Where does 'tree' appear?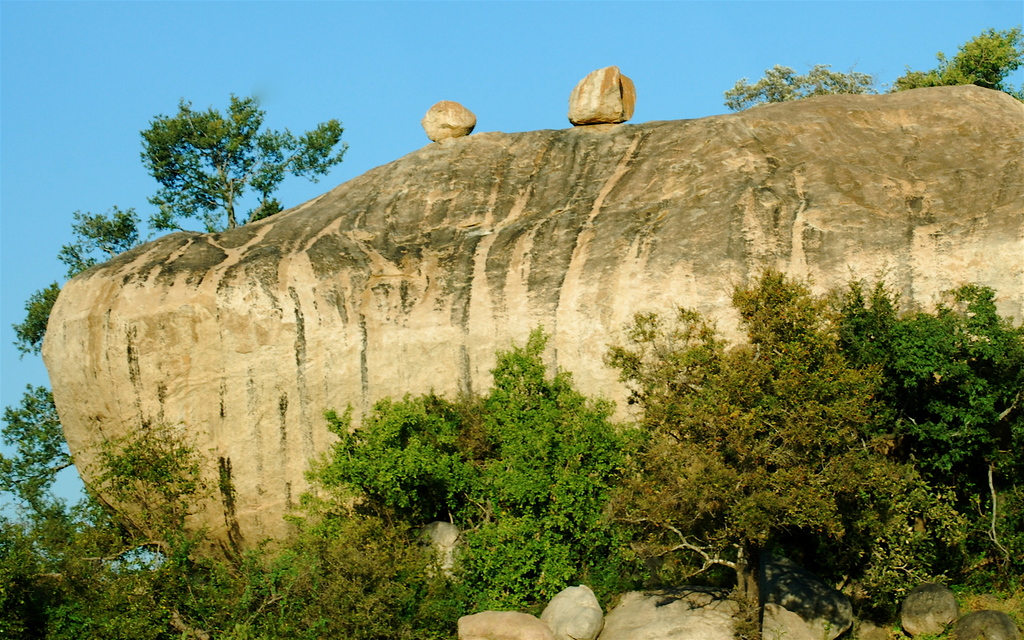
Appears at crop(719, 73, 876, 99).
